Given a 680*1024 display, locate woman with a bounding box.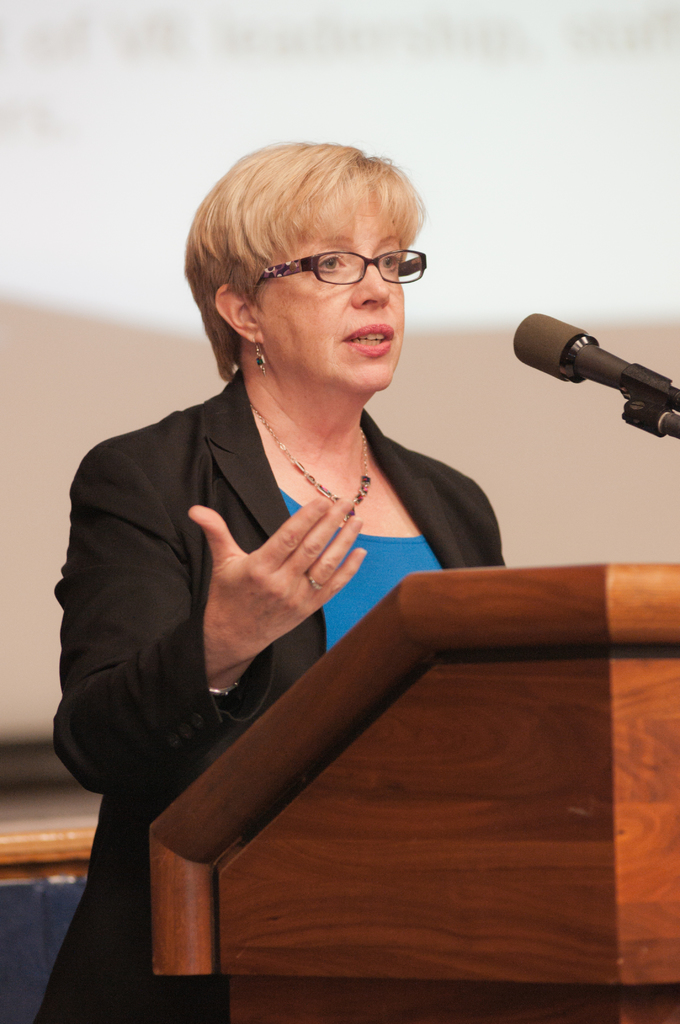
Located: {"x1": 31, "y1": 140, "x2": 503, "y2": 1023}.
